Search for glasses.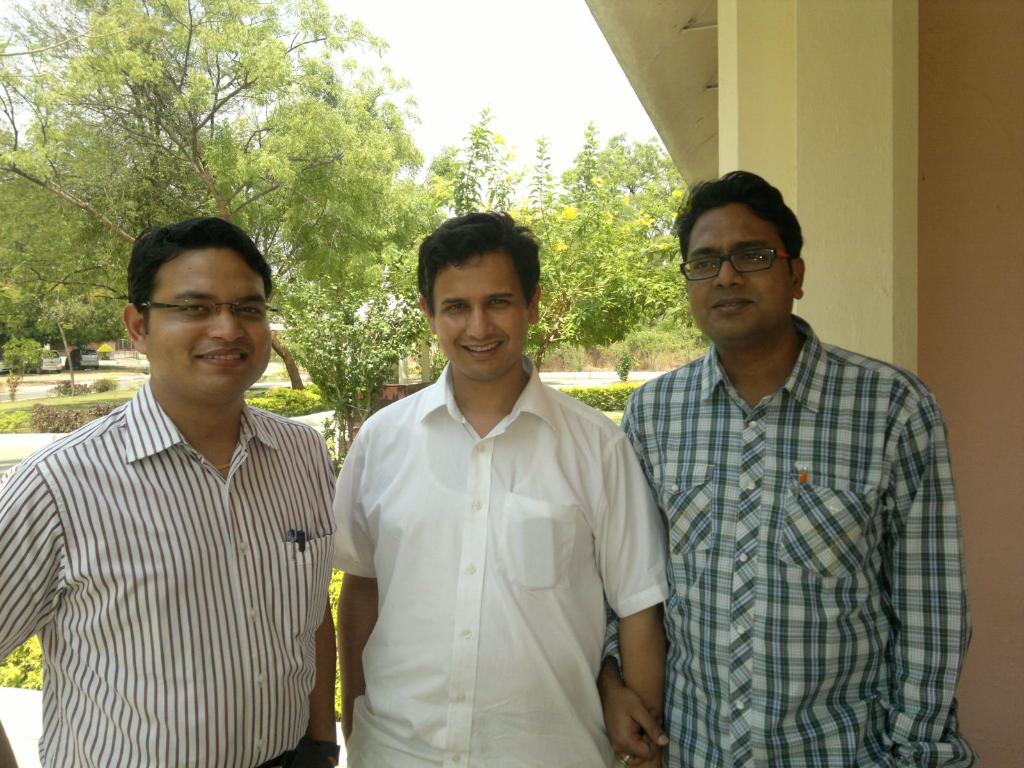
Found at bbox=(680, 238, 808, 291).
